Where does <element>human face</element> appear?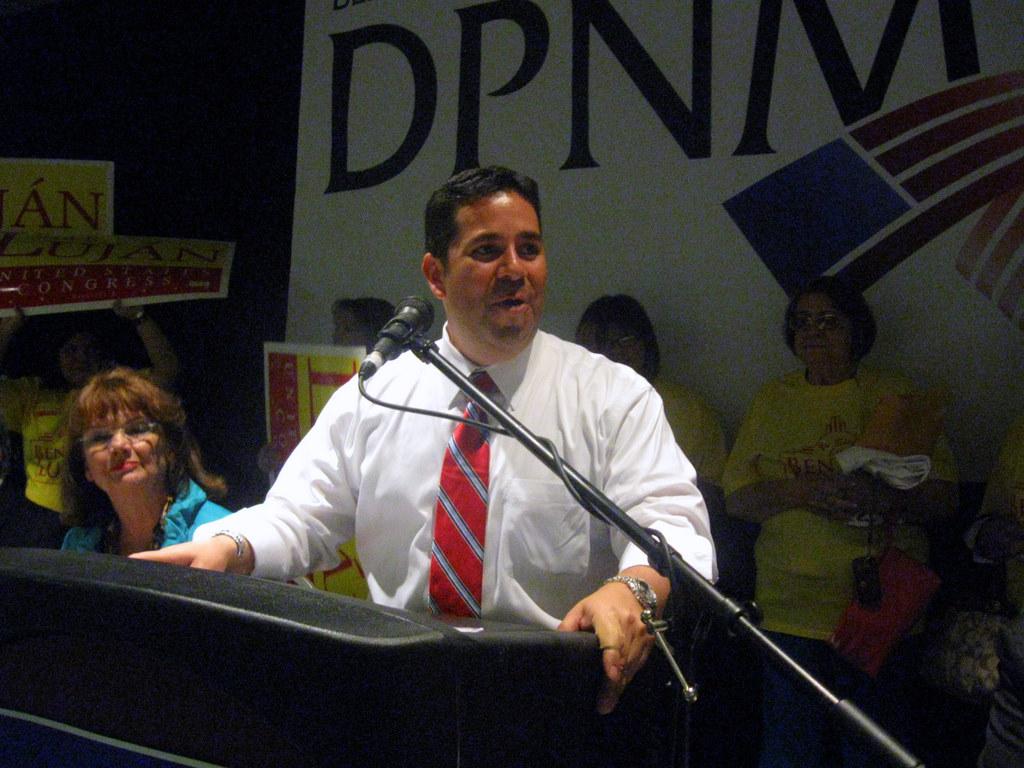
Appears at detection(81, 404, 163, 482).
